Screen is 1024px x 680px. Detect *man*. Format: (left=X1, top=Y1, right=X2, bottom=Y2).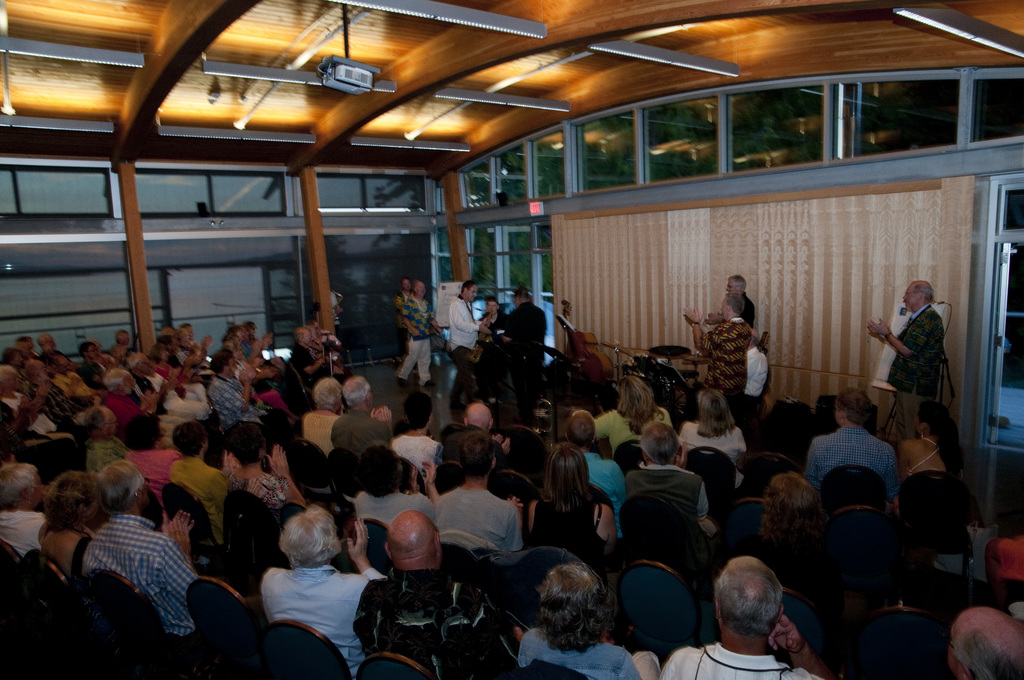
(left=84, top=463, right=205, bottom=663).
